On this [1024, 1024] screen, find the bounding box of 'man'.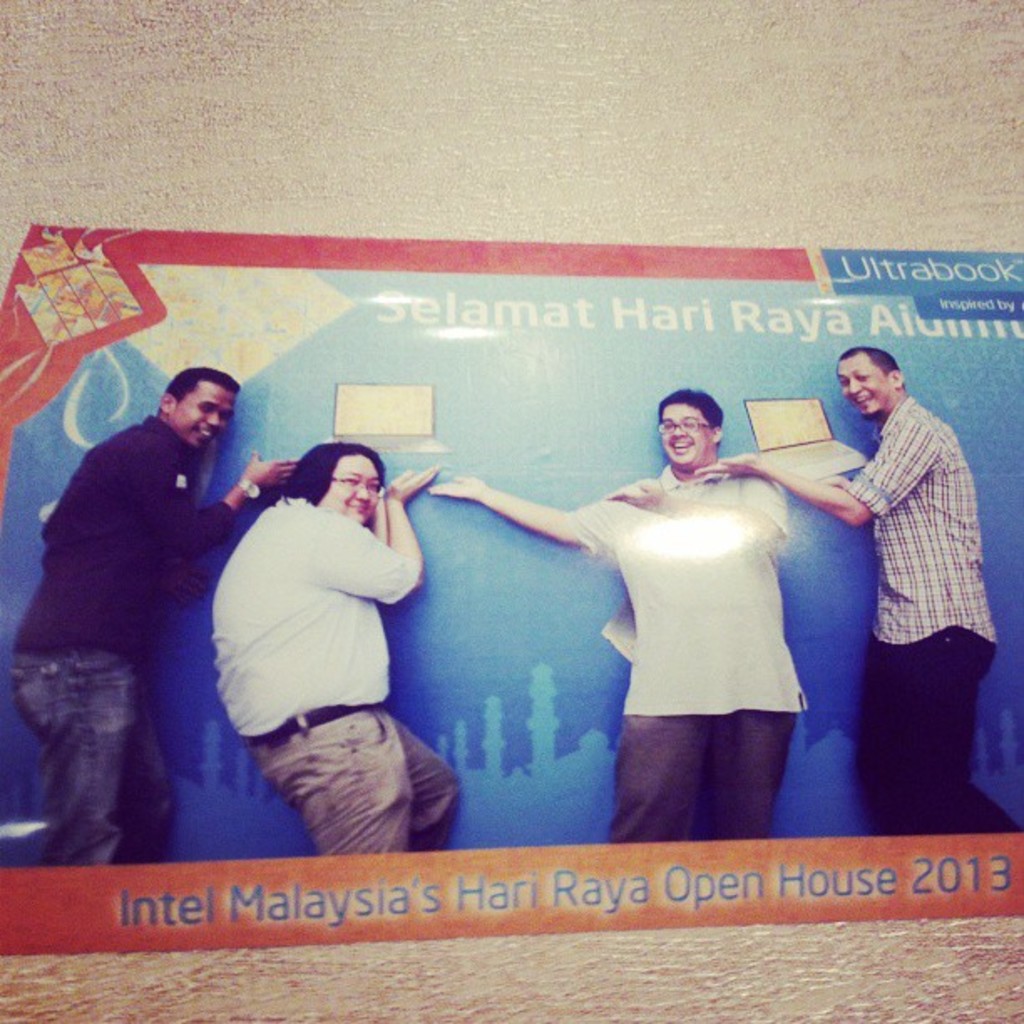
Bounding box: {"left": 427, "top": 390, "right": 778, "bottom": 837}.
